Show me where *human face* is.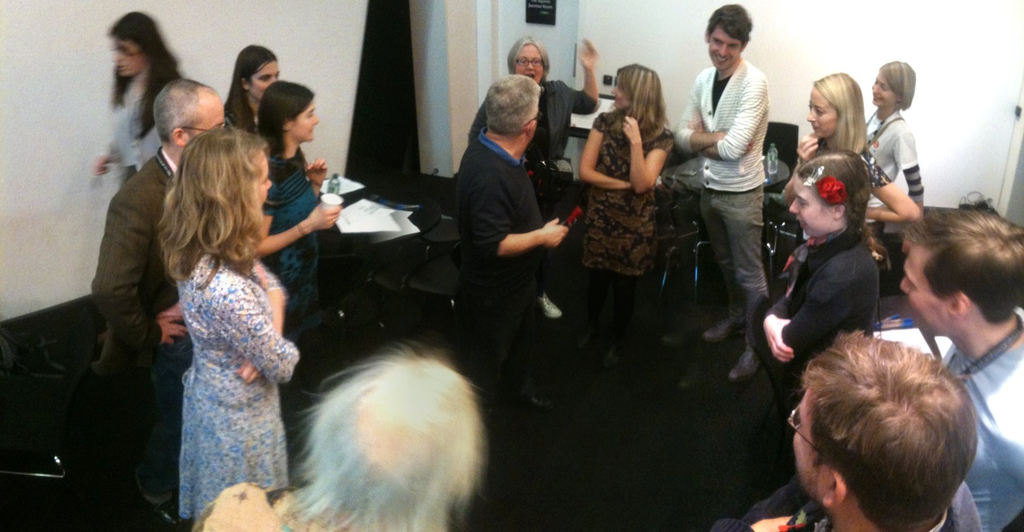
*human face* is at box(260, 153, 272, 202).
